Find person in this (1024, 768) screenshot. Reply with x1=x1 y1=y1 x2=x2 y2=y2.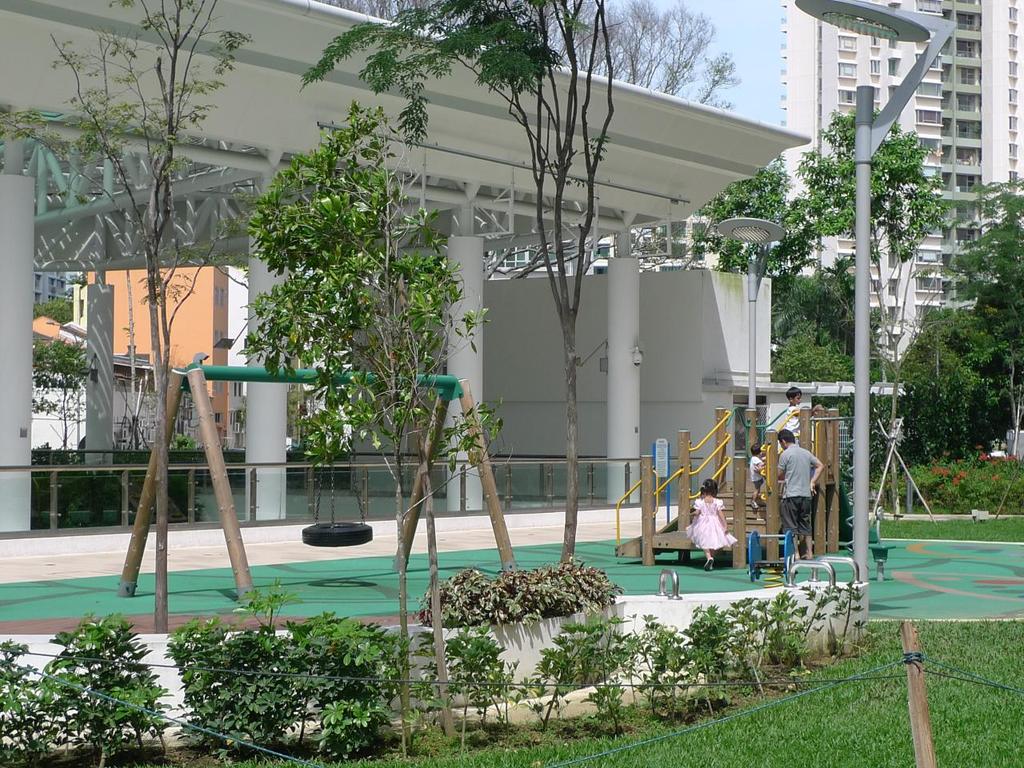
x1=754 y1=438 x2=768 y2=514.
